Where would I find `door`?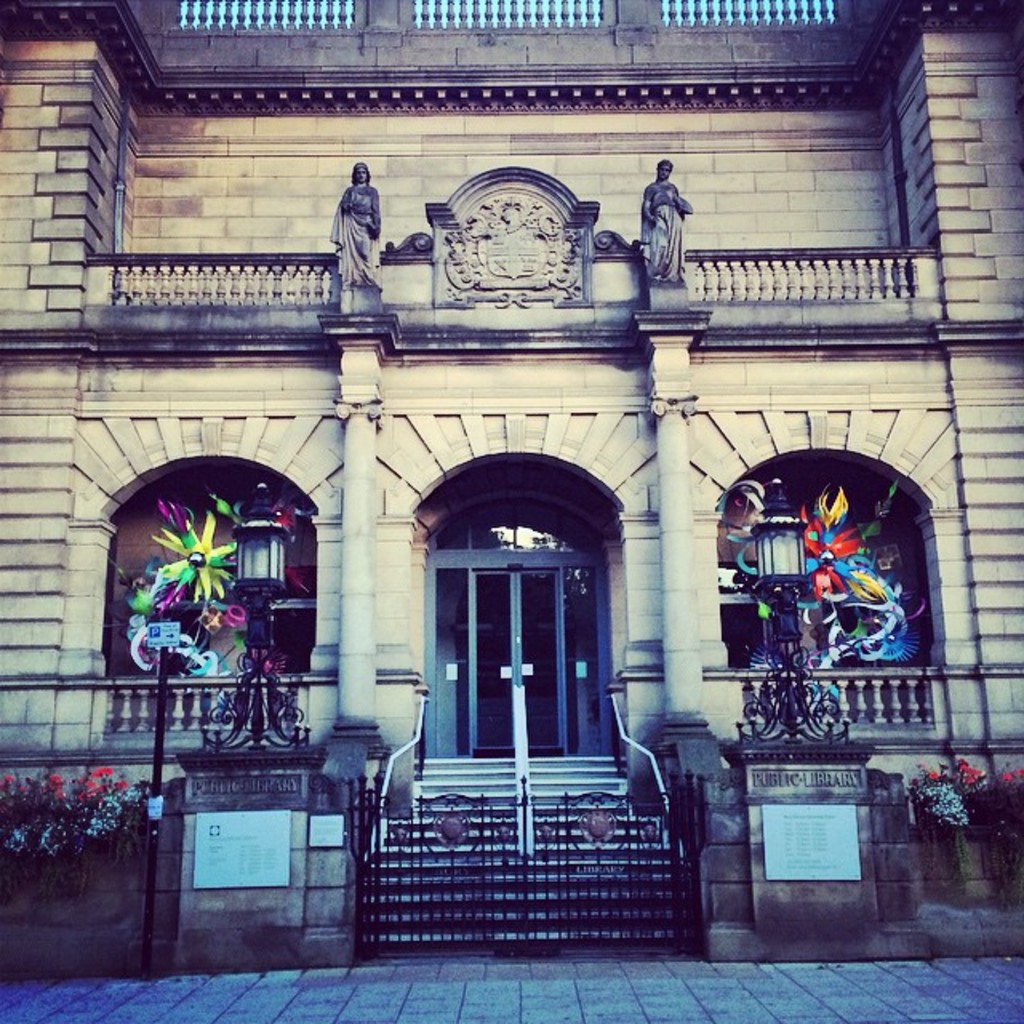
At 518 565 565 750.
